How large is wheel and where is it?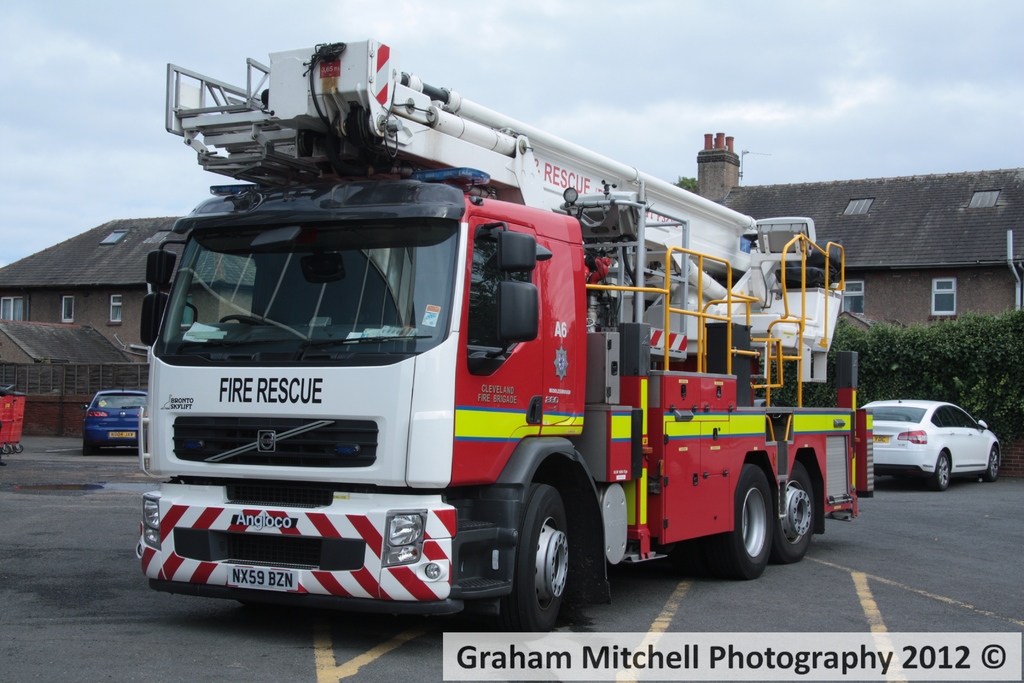
Bounding box: (x1=772, y1=461, x2=812, y2=564).
